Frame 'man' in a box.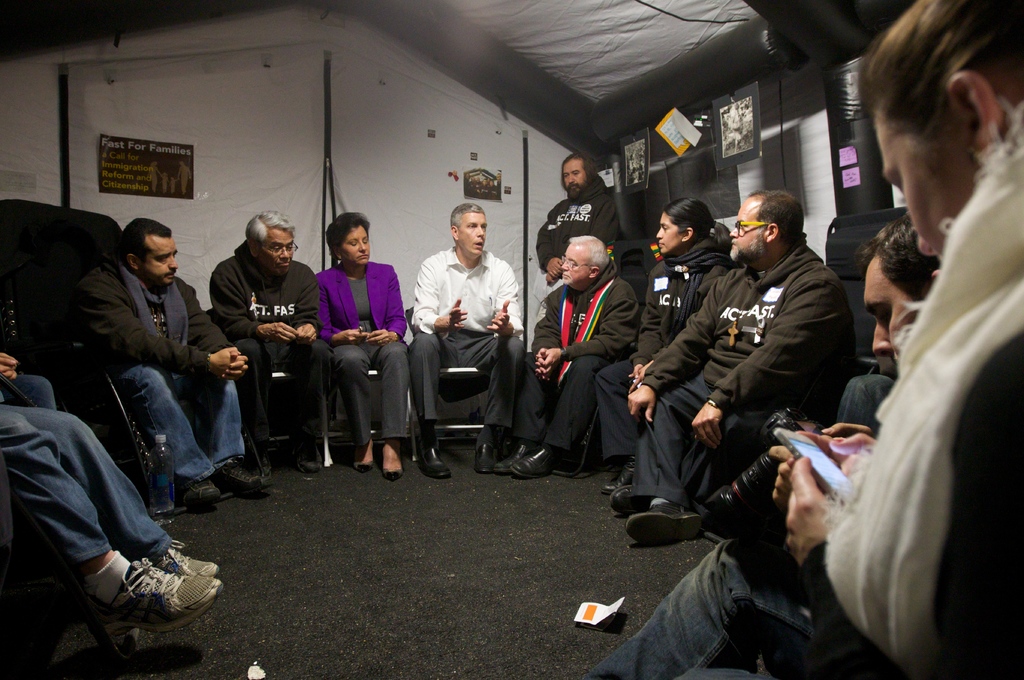
{"x1": 865, "y1": 210, "x2": 947, "y2": 372}.
